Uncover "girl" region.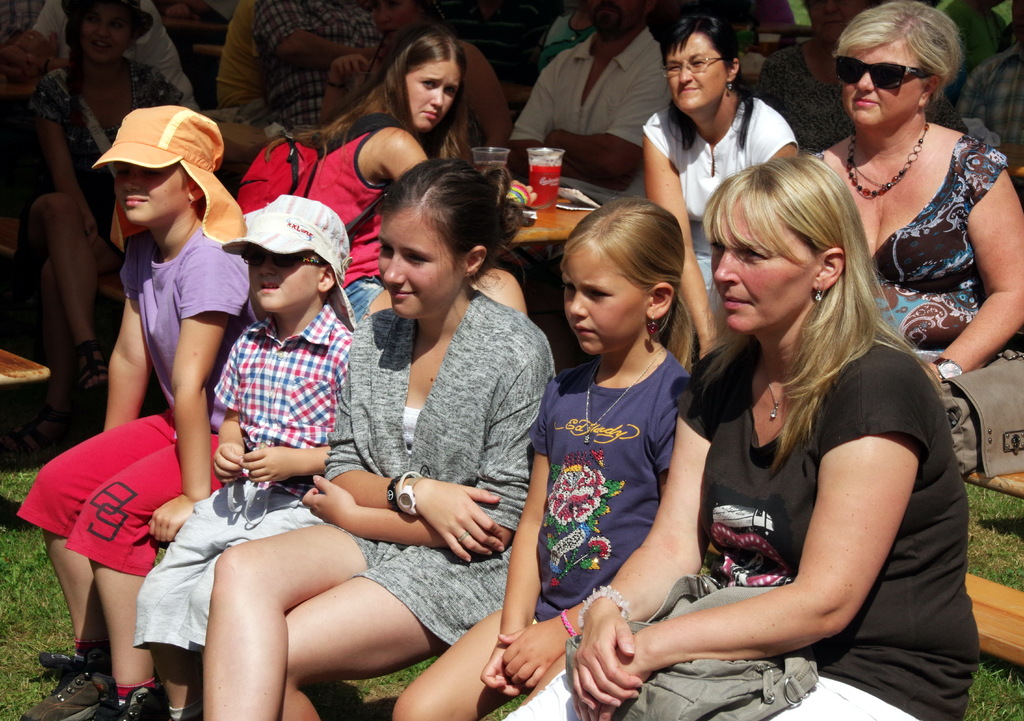
Uncovered: (left=386, top=196, right=696, bottom=717).
